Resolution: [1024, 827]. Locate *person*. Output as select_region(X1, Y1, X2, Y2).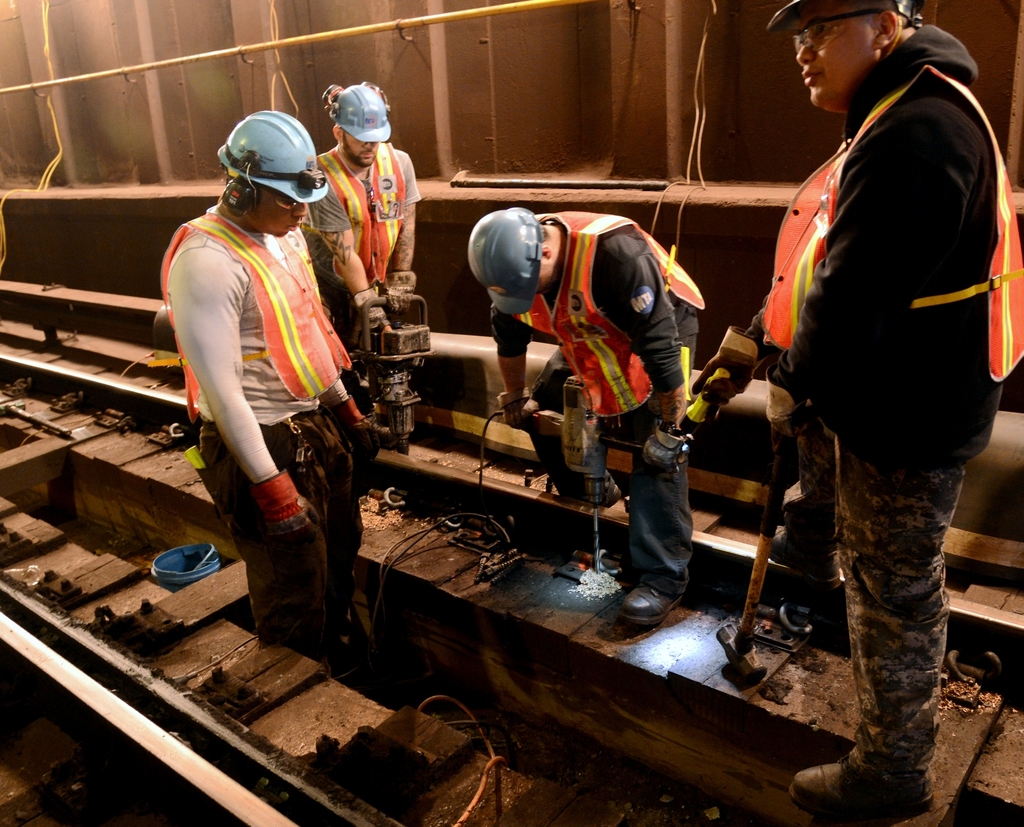
select_region(169, 96, 375, 668).
